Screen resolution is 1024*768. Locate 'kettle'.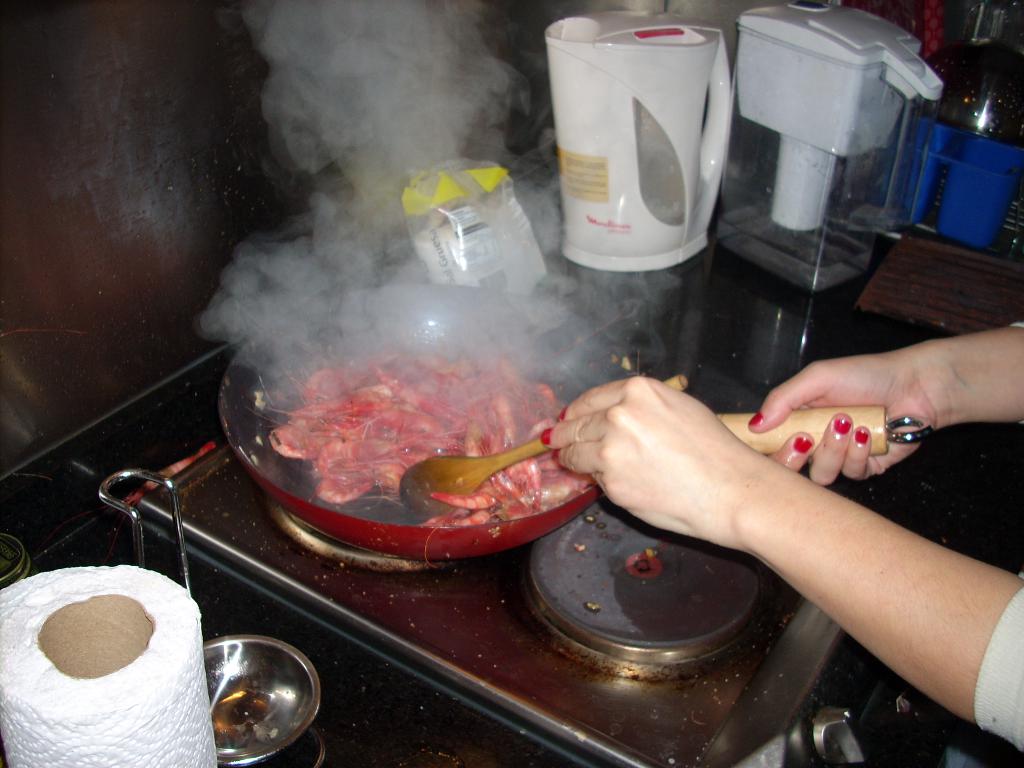
box(543, 11, 745, 277).
